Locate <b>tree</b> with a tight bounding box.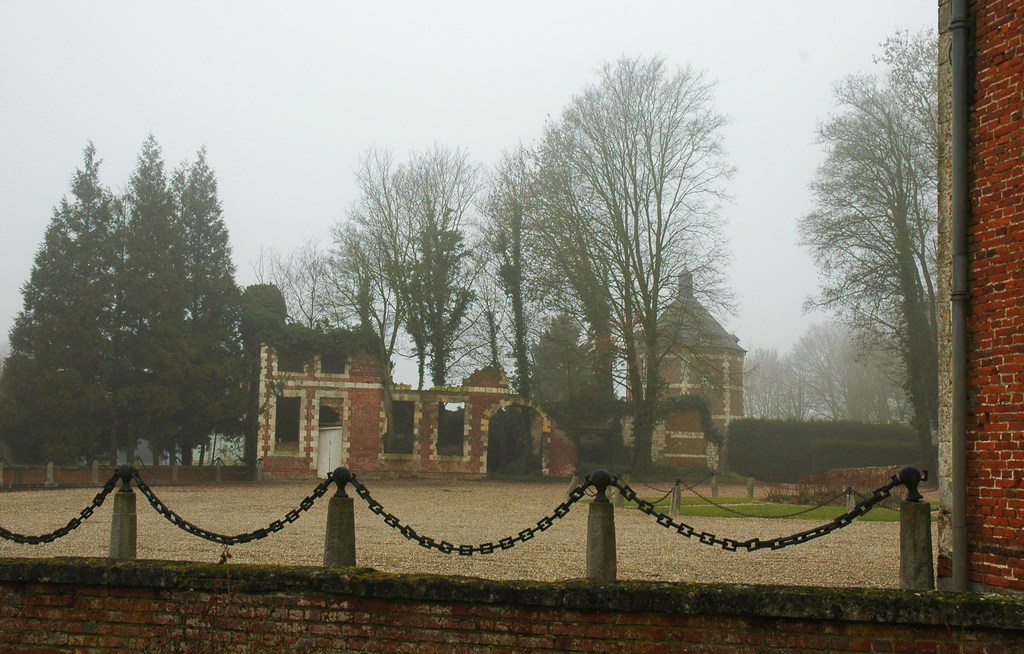
locate(108, 122, 216, 469).
